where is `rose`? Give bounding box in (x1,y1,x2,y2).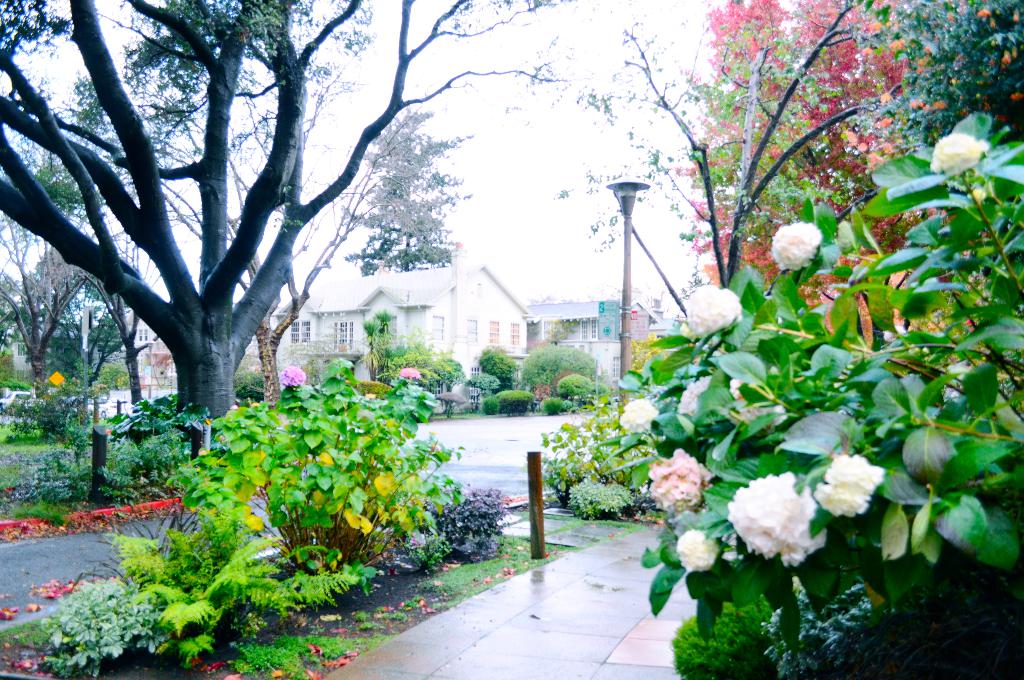
(929,131,990,177).
